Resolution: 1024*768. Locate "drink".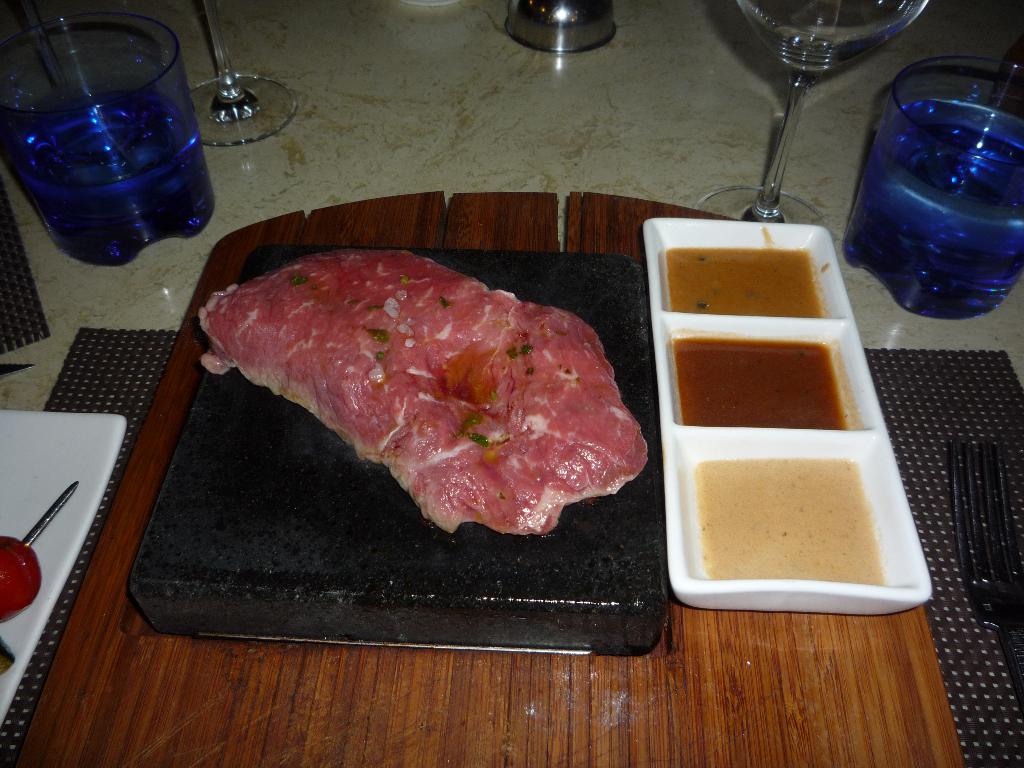
<bbox>4, 93, 218, 268</bbox>.
